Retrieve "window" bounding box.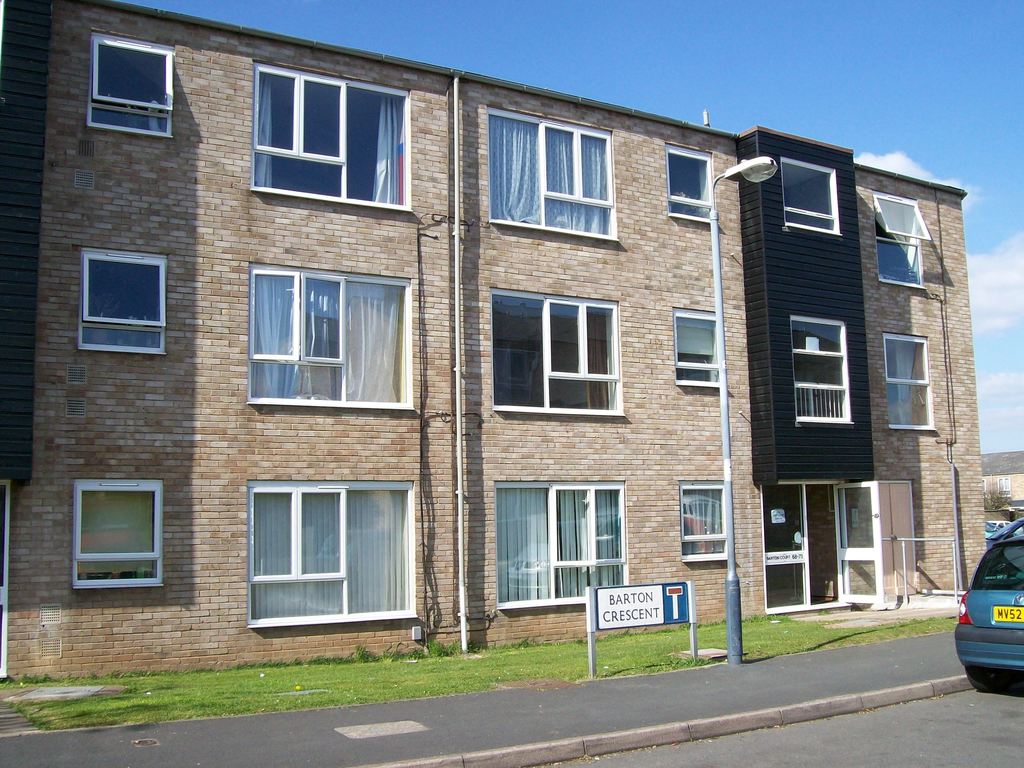
Bounding box: (75, 478, 164, 589).
